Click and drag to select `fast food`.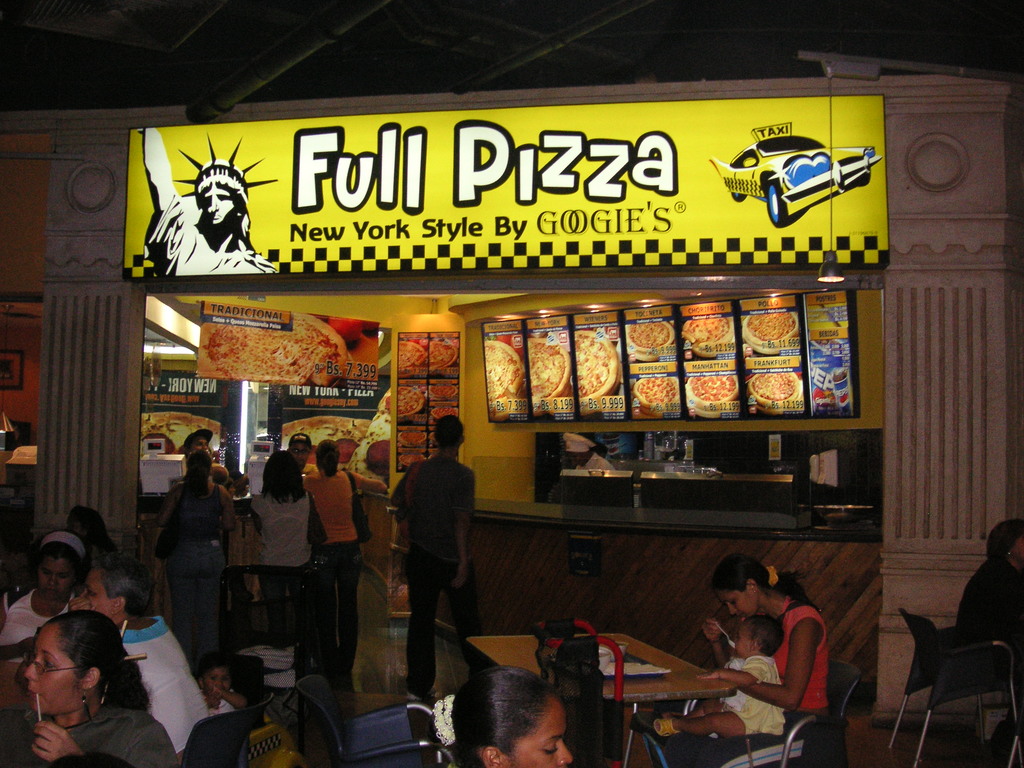
Selection: detection(679, 312, 736, 360).
